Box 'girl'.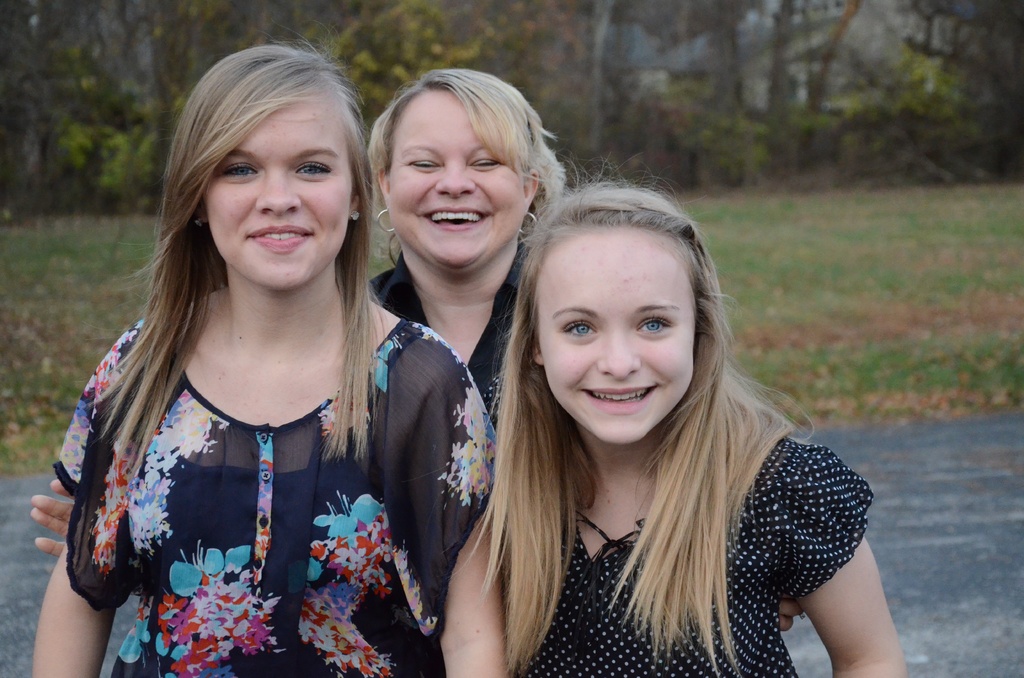
bbox=(31, 41, 504, 677).
